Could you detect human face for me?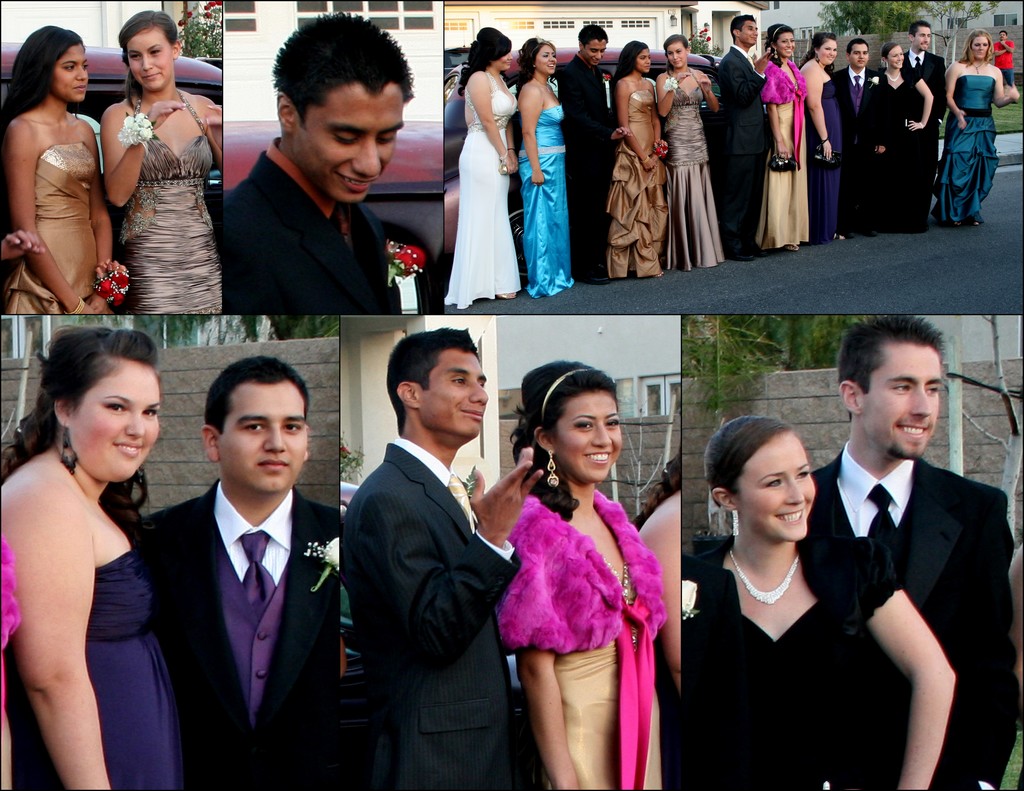
Detection result: <region>769, 27, 793, 61</region>.
